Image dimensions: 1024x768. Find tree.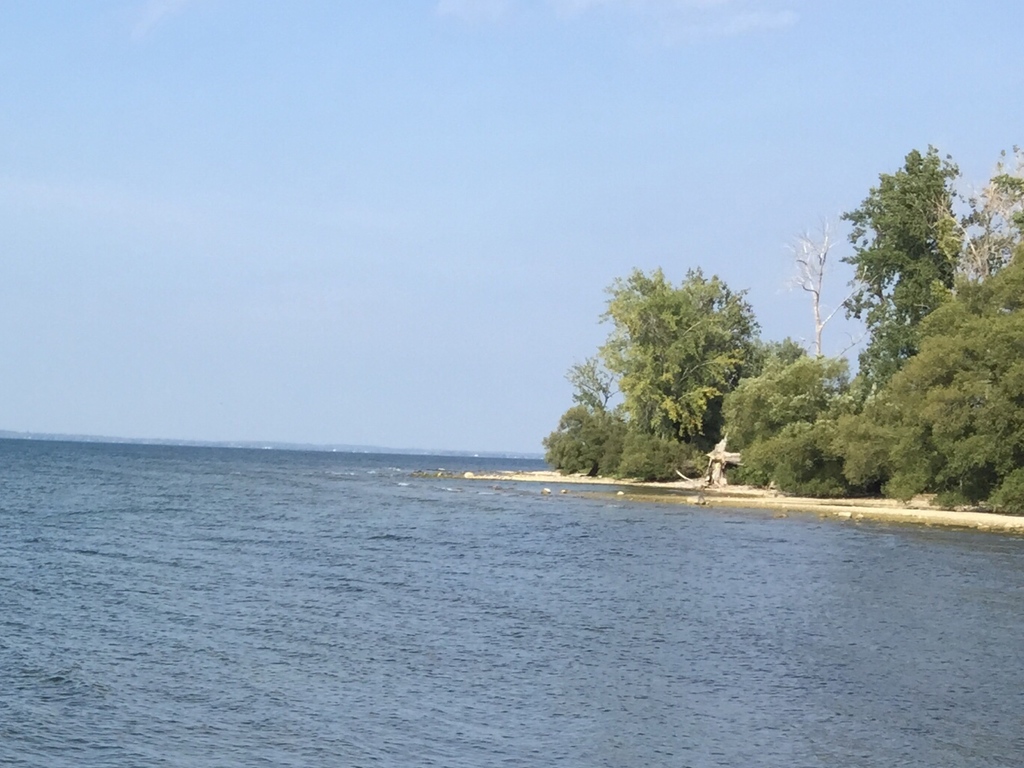
bbox(831, 136, 981, 447).
